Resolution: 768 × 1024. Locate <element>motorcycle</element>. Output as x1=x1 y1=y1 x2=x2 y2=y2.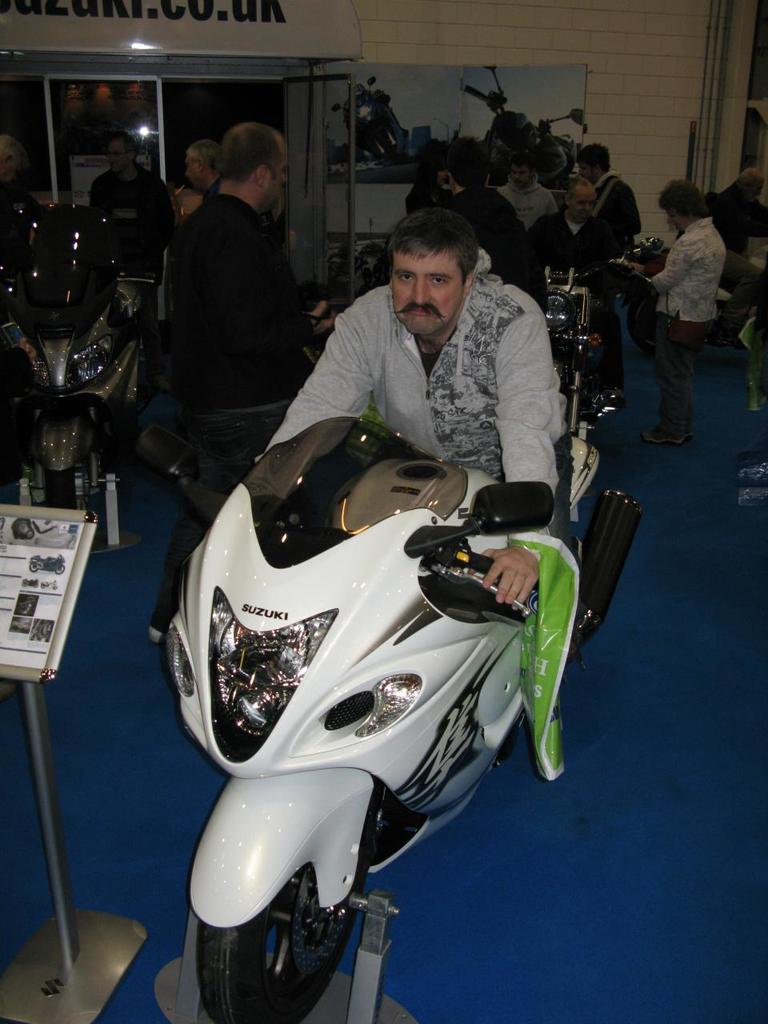
x1=166 y1=422 x2=632 y2=1021.
